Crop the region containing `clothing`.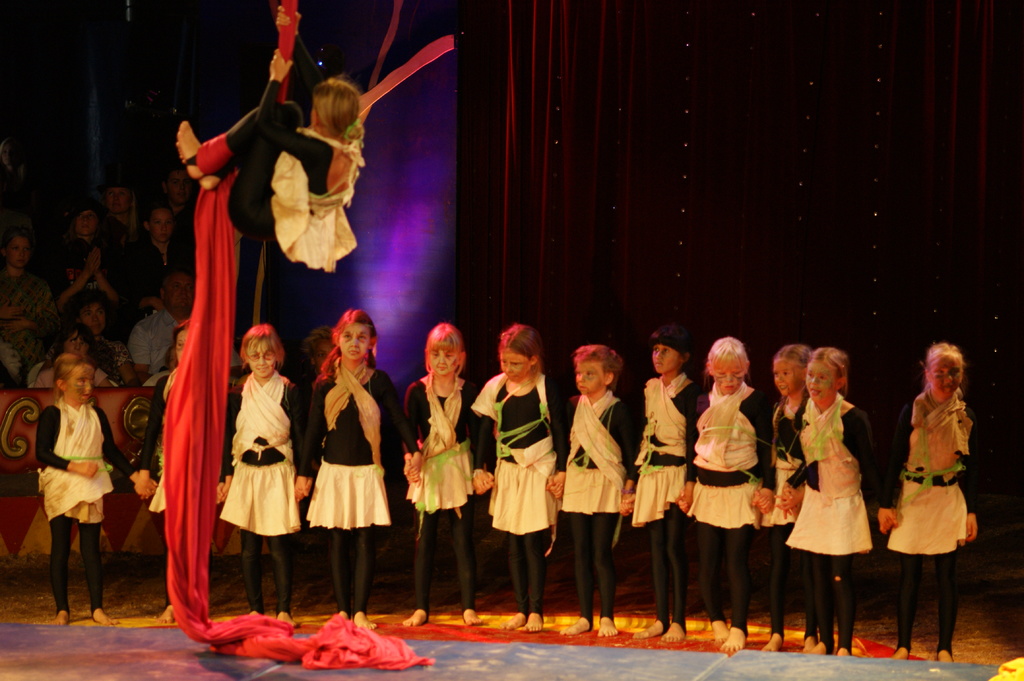
Crop region: 104 333 140 382.
